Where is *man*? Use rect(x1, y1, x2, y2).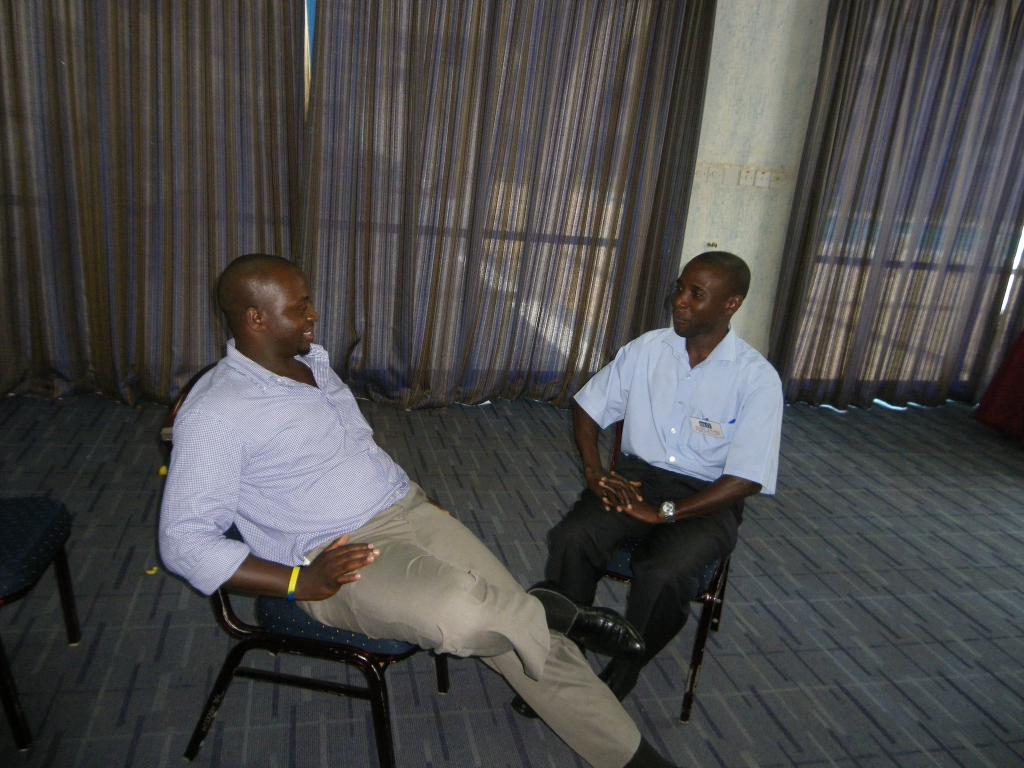
rect(512, 248, 783, 717).
